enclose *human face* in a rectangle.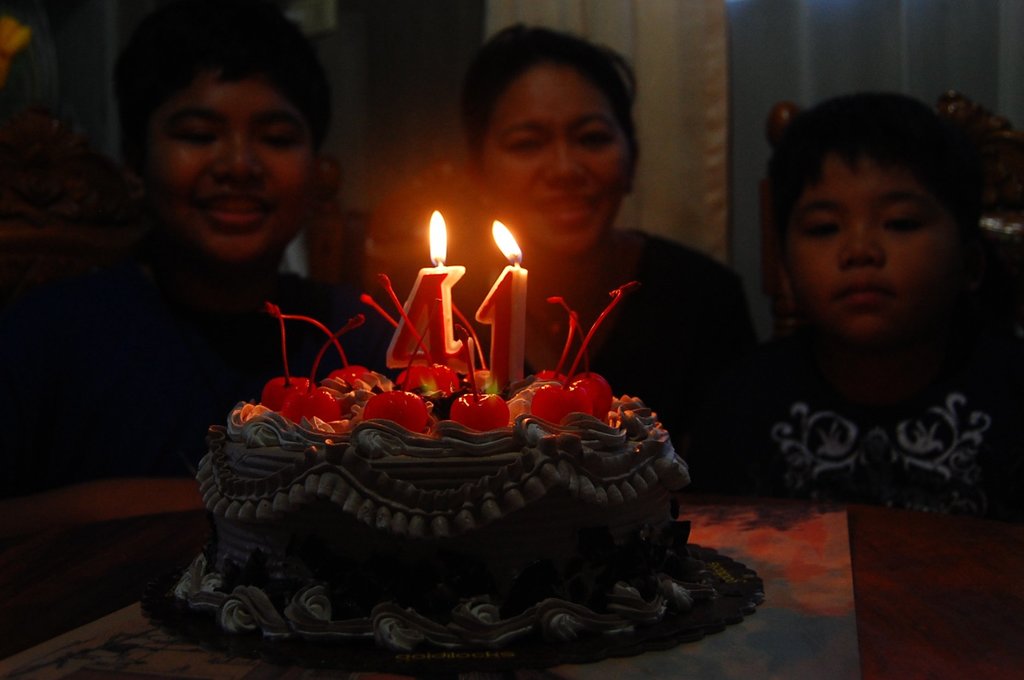
bbox=[147, 67, 315, 253].
